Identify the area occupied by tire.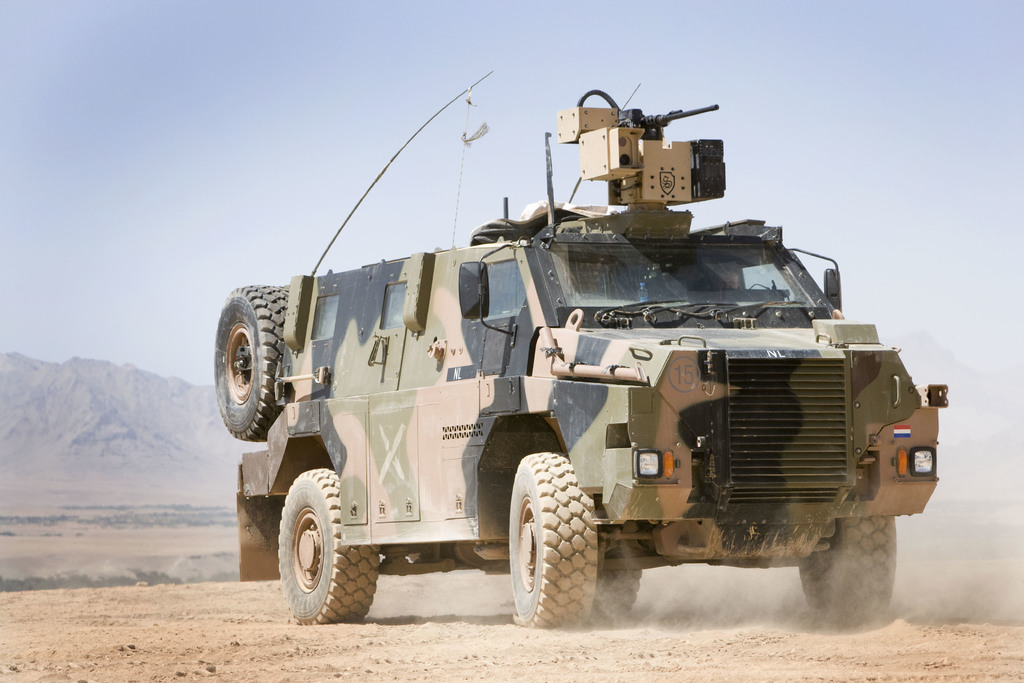
Area: rect(505, 453, 603, 633).
